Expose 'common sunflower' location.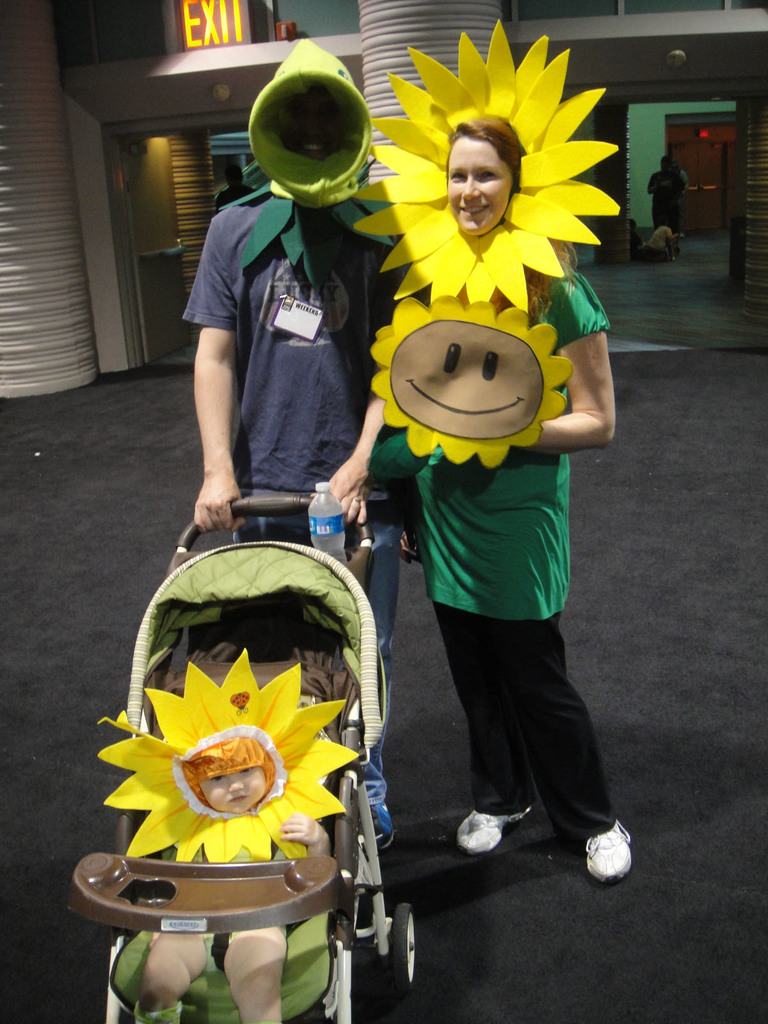
Exposed at pyautogui.locateOnScreen(356, 285, 570, 467).
